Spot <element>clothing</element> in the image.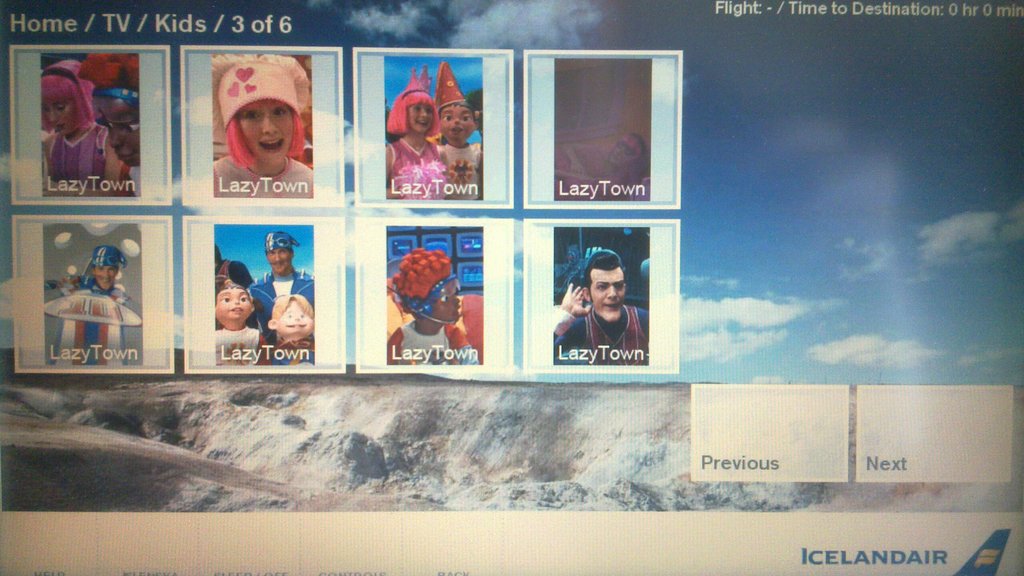
<element>clothing</element> found at locate(44, 124, 136, 191).
